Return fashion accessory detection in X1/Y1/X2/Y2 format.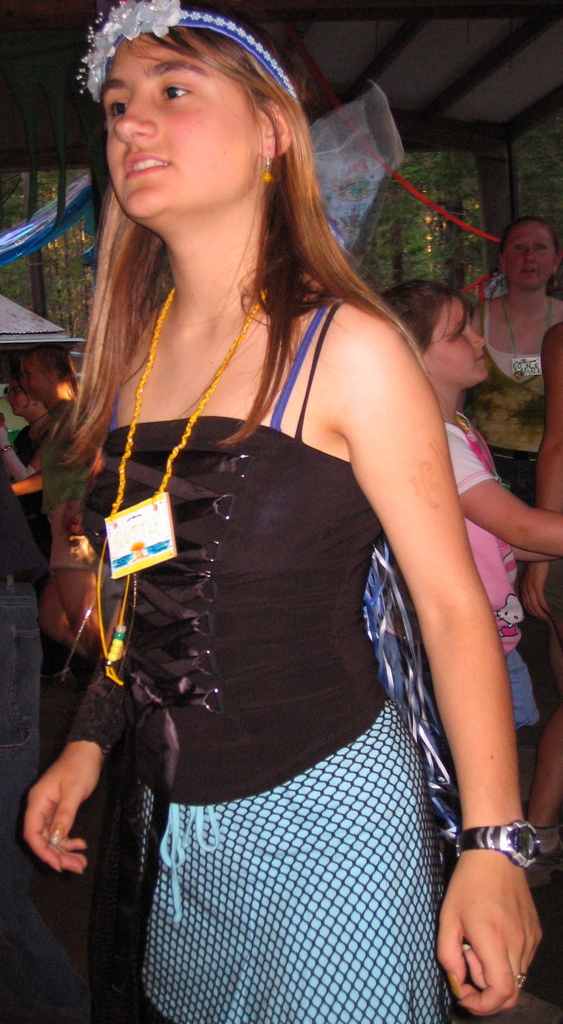
262/155/271/185.
